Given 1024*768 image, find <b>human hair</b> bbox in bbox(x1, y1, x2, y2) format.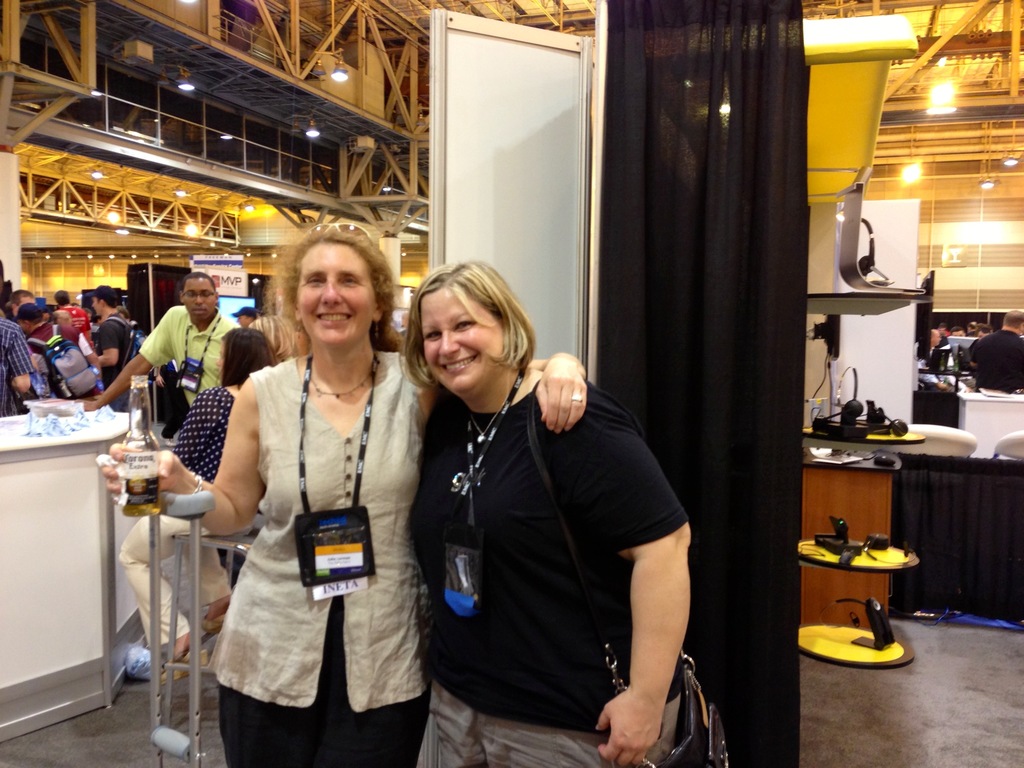
bbox(181, 273, 221, 299).
